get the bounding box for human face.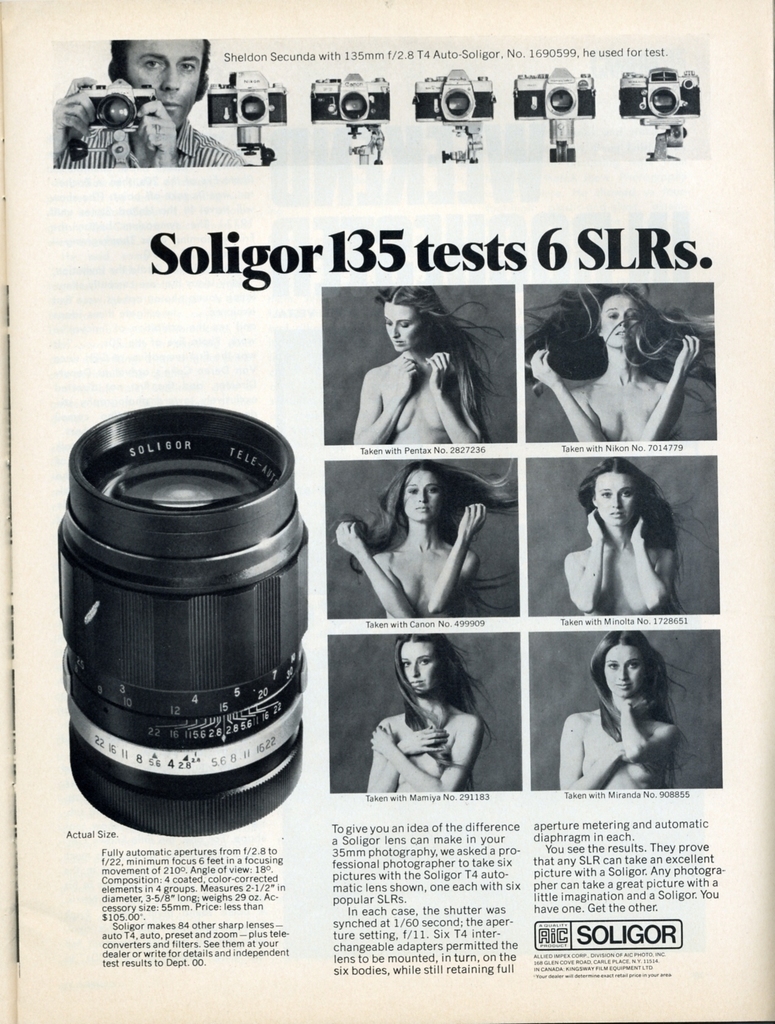
[left=404, top=637, right=436, bottom=697].
